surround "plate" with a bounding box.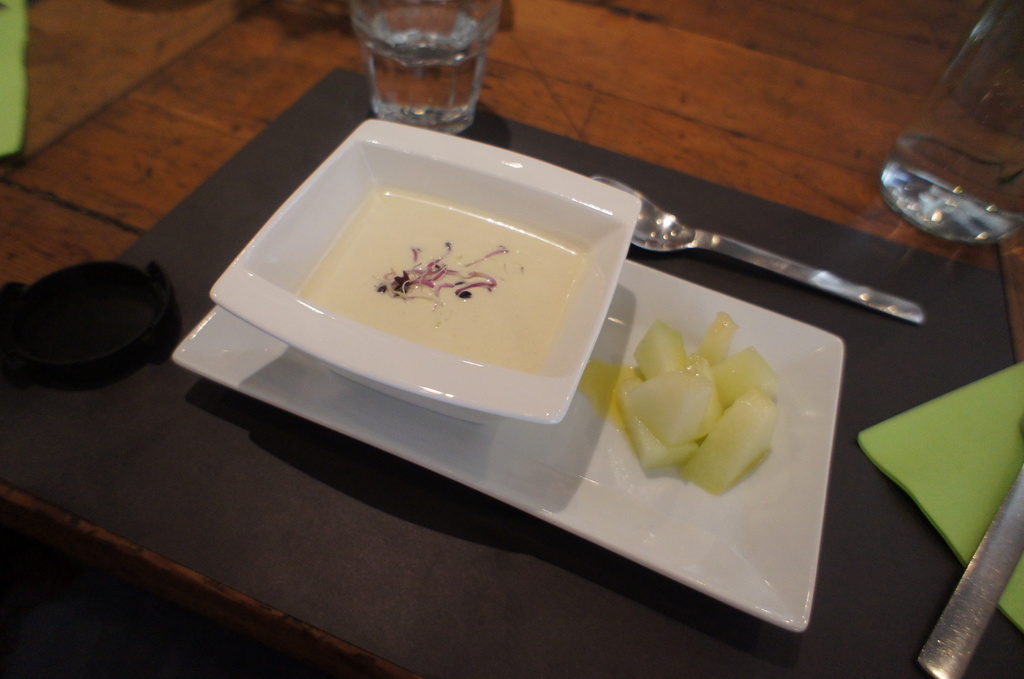
170 260 844 629.
